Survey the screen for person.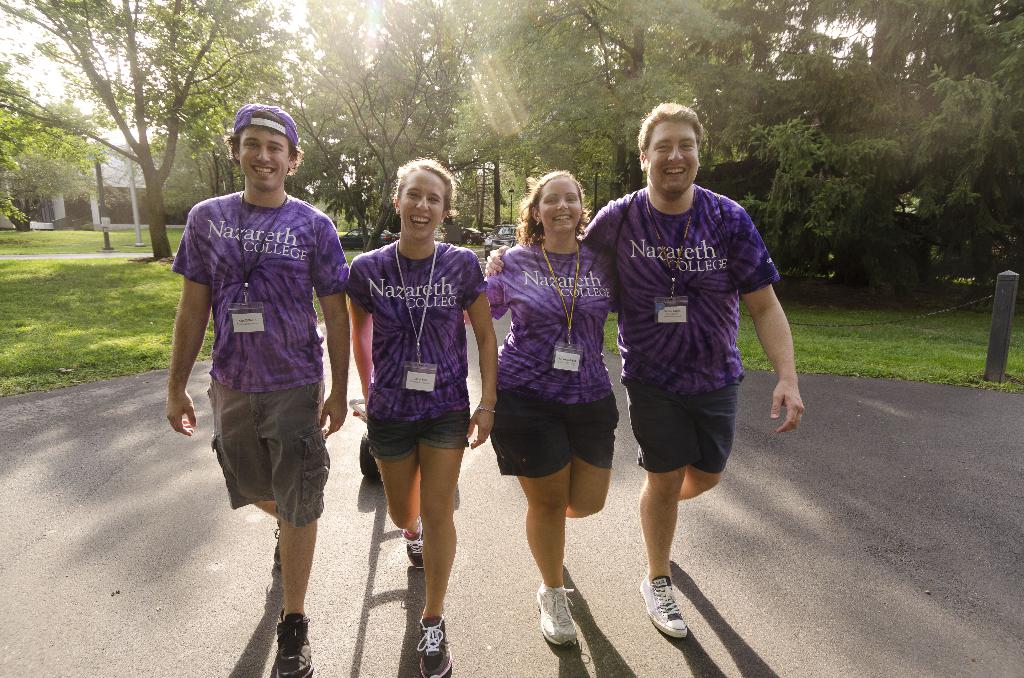
Survey found: 582, 101, 803, 638.
